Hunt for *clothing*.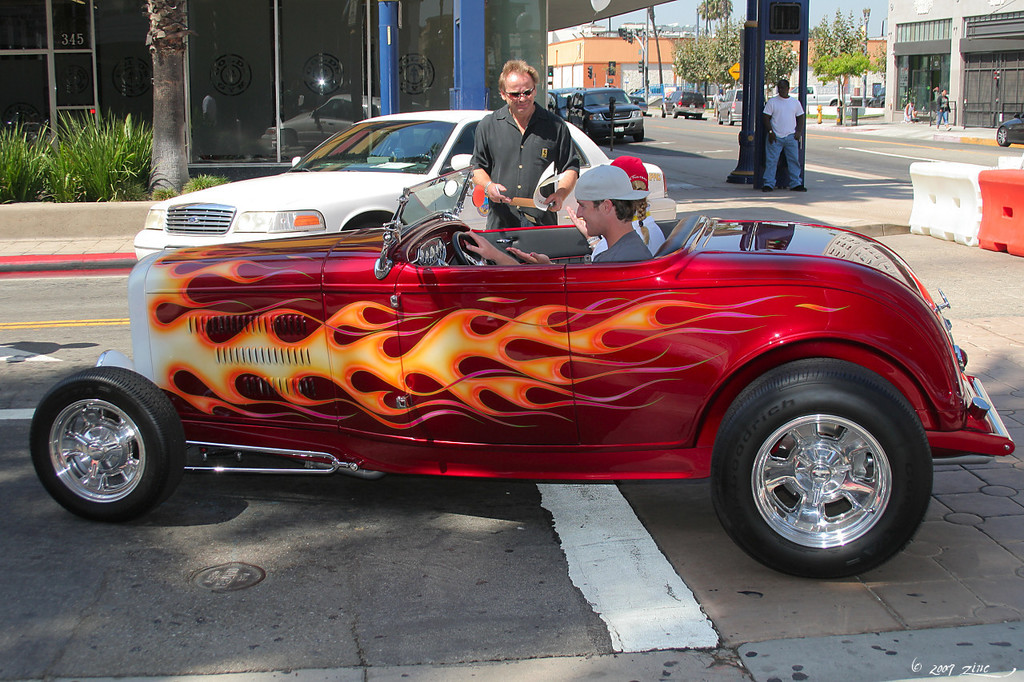
Hunted down at BBox(904, 104, 913, 122).
